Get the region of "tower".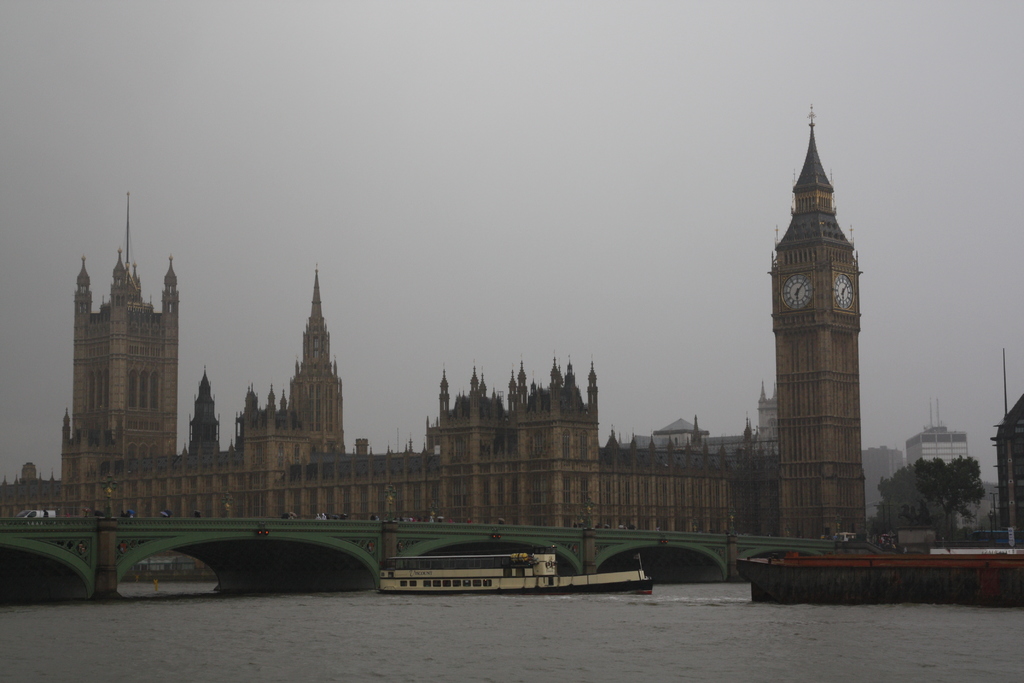
pyautogui.locateOnScreen(754, 92, 888, 540).
